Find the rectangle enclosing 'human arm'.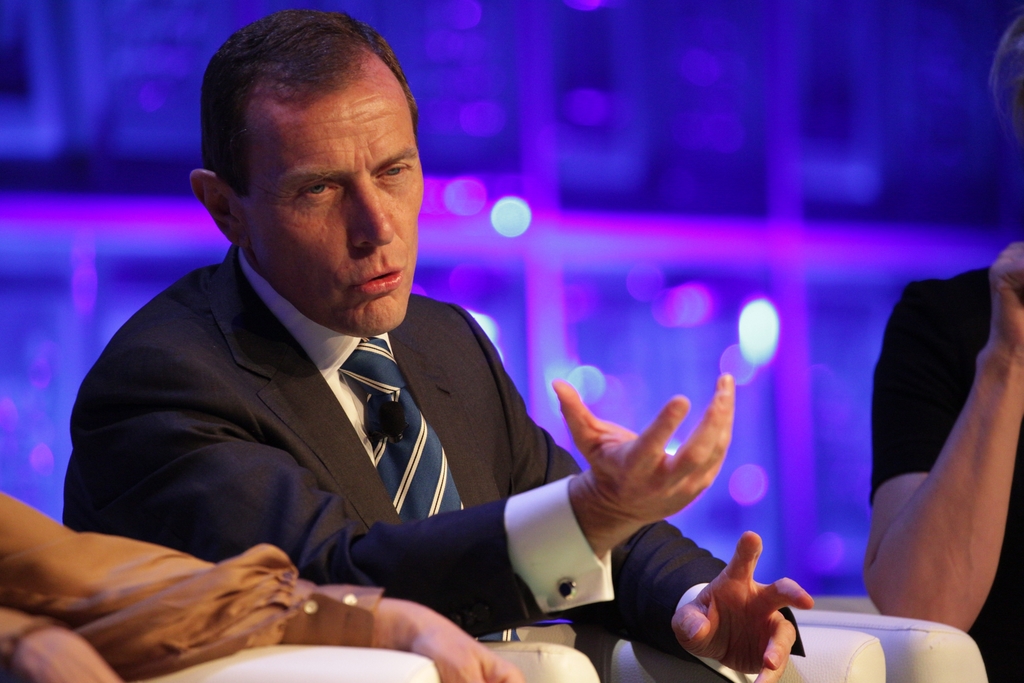
[74, 342, 737, 644].
